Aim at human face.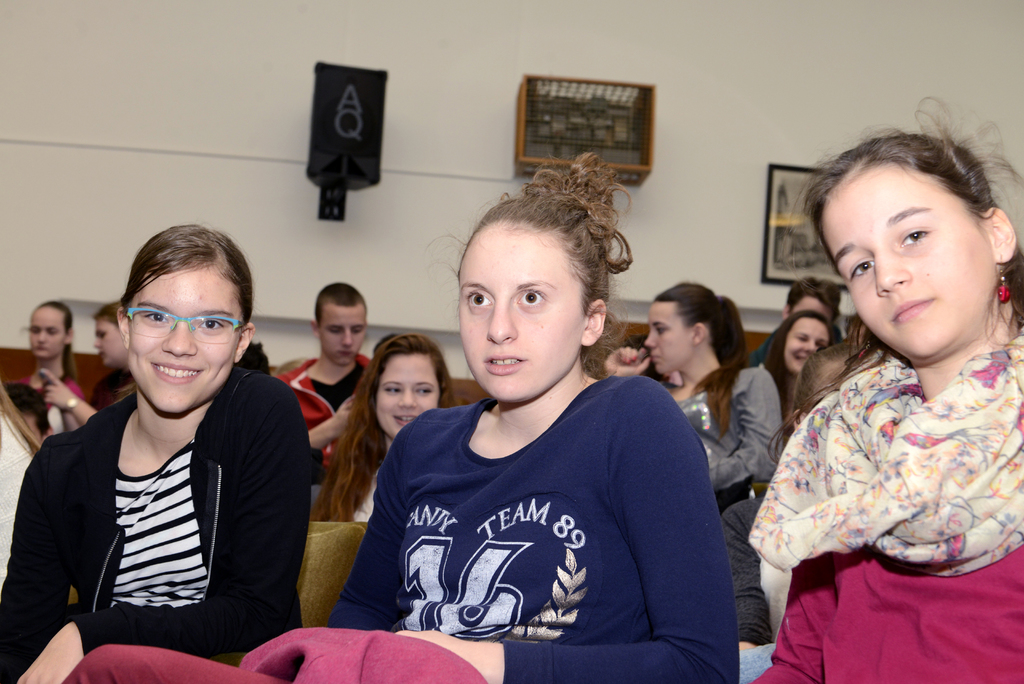
Aimed at box(122, 265, 235, 408).
